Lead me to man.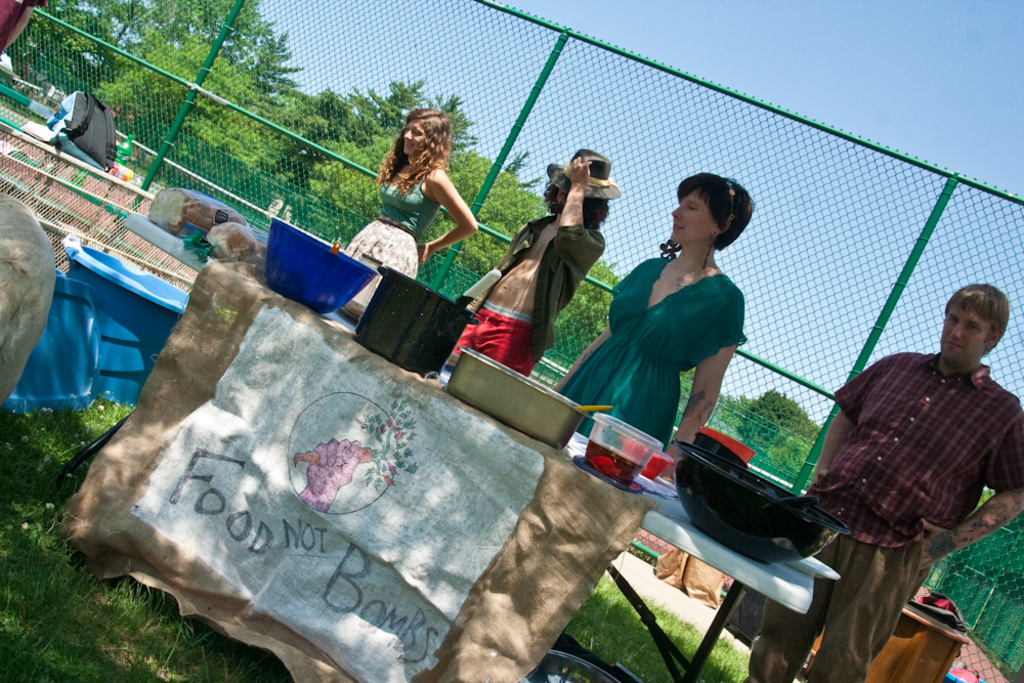
Lead to pyautogui.locateOnScreen(456, 143, 623, 374).
